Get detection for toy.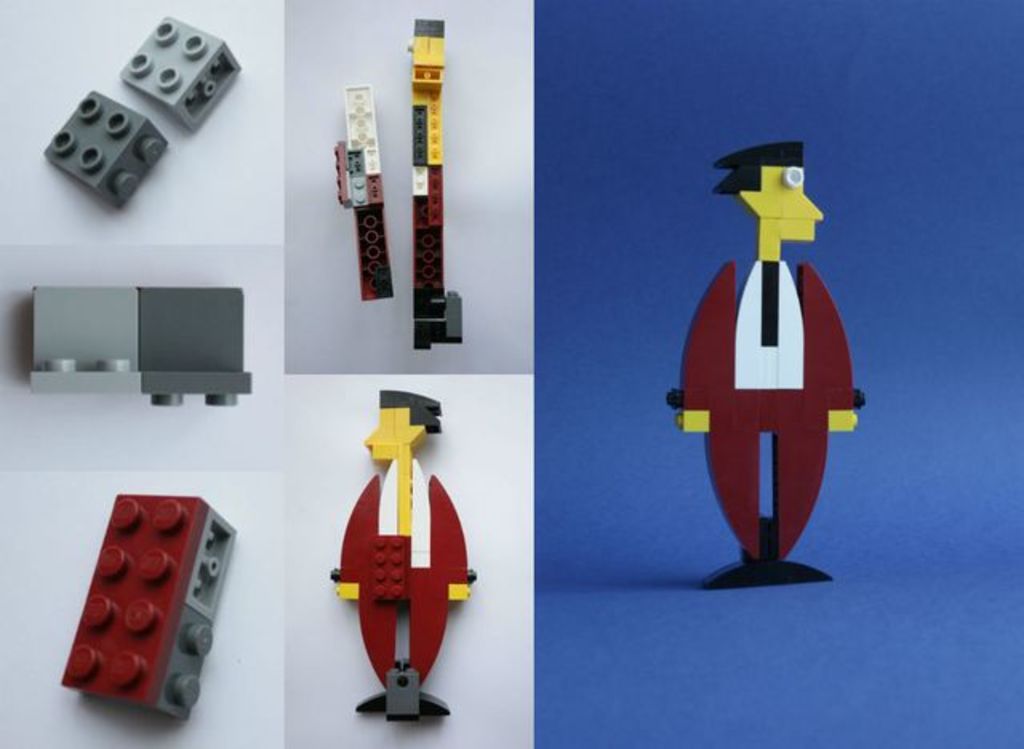
Detection: (left=125, top=8, right=237, bottom=130).
